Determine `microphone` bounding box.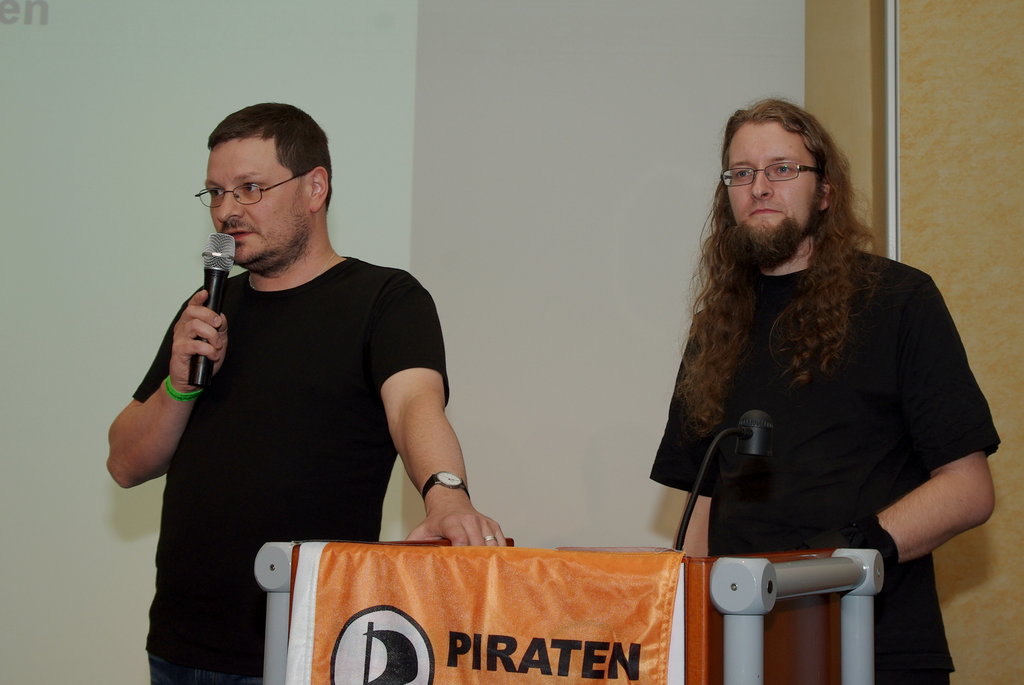
Determined: bbox=(737, 408, 778, 458).
